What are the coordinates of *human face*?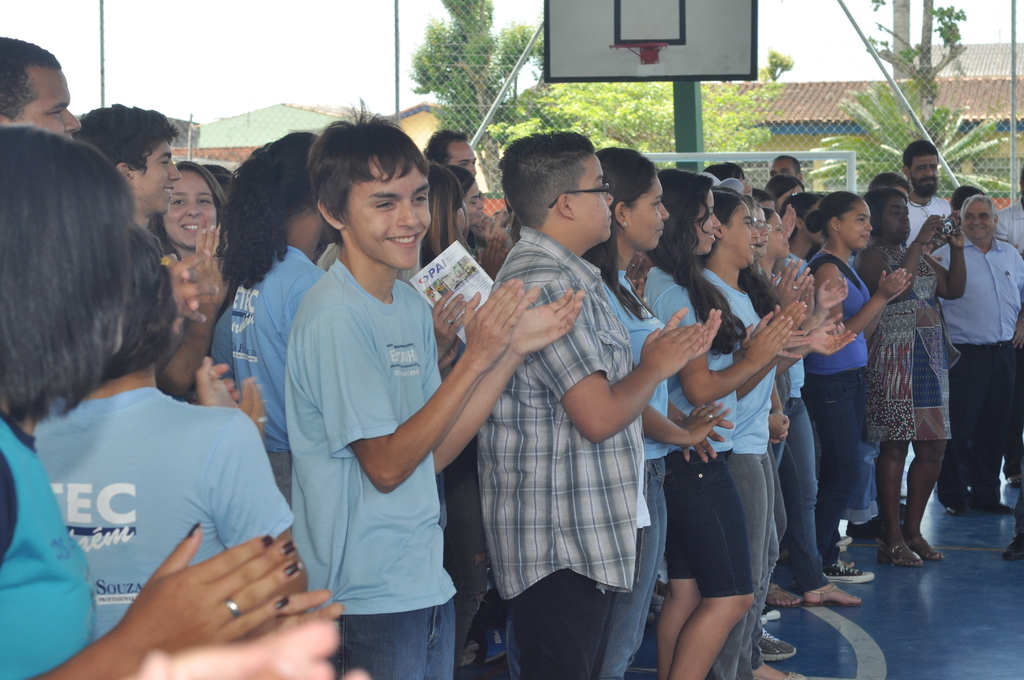
16:69:99:163.
